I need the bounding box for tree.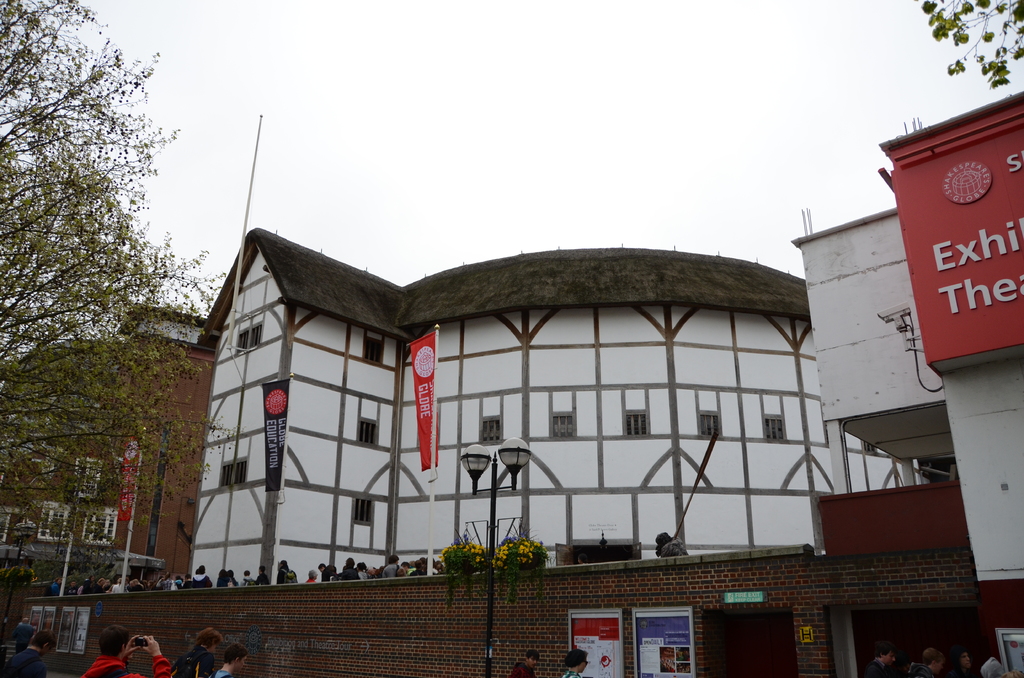
Here it is: detection(492, 531, 550, 602).
